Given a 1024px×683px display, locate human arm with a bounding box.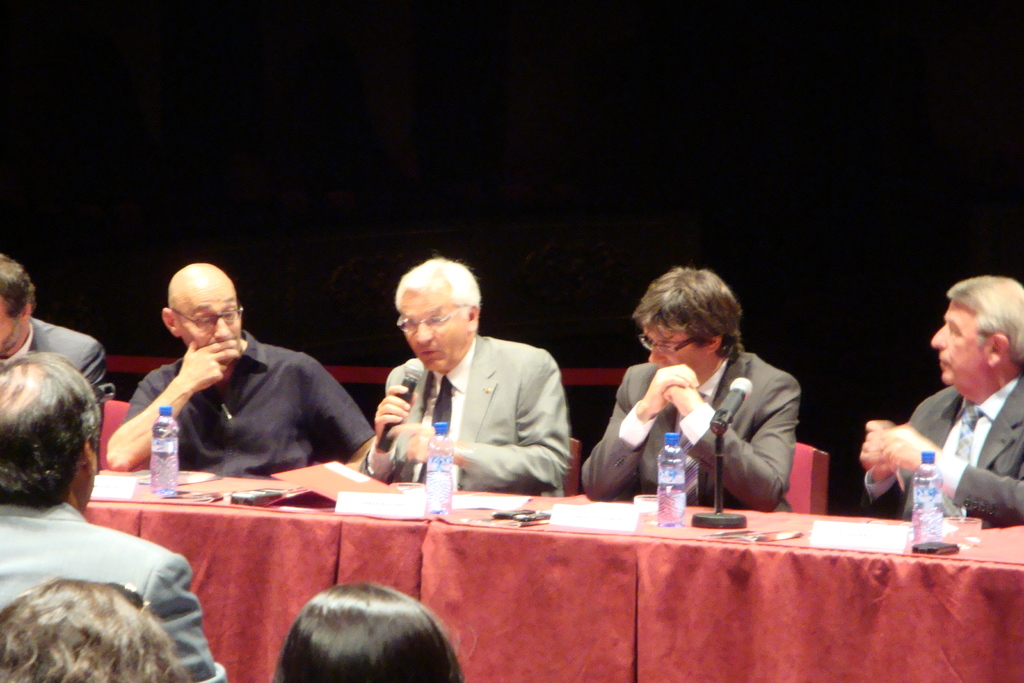
Located: BBox(74, 336, 118, 429).
